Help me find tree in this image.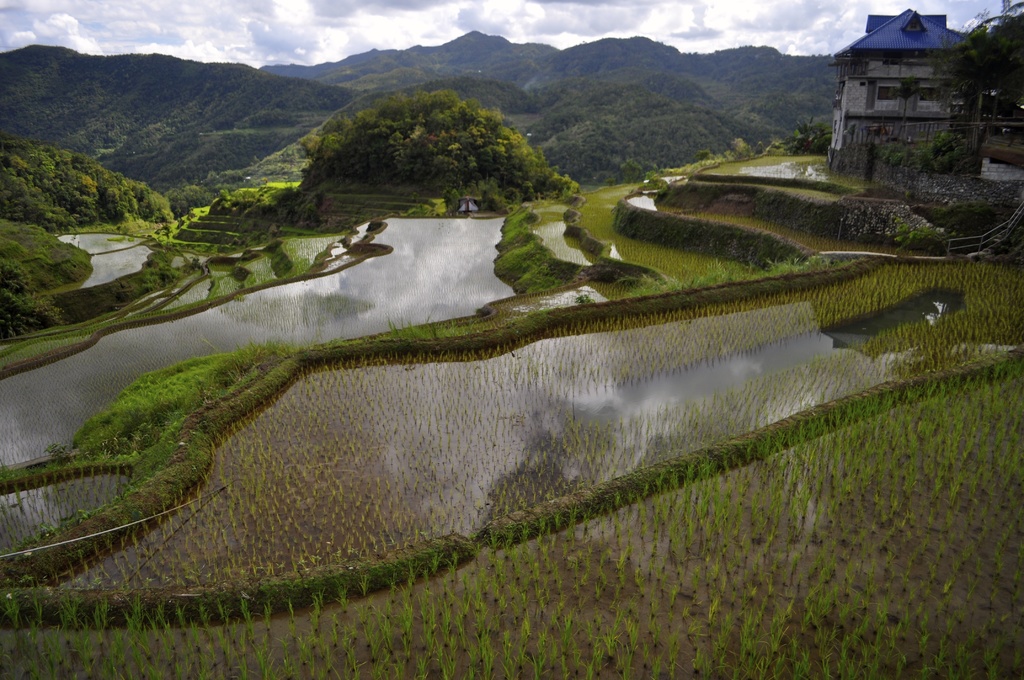
Found it: bbox(619, 157, 646, 181).
